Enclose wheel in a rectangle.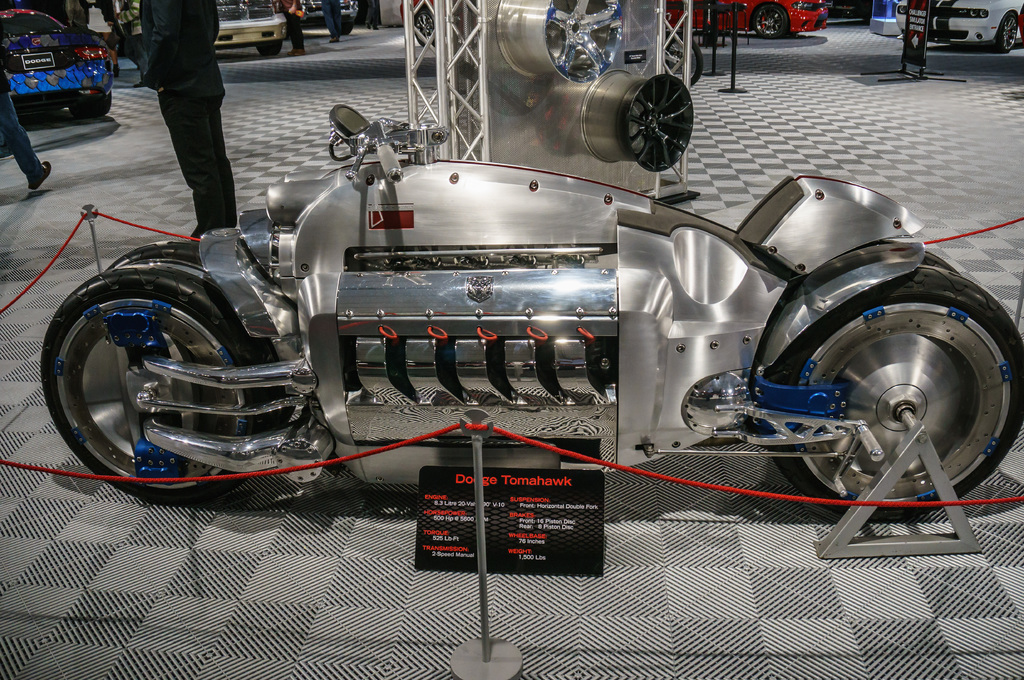
left=254, top=40, right=289, bottom=60.
